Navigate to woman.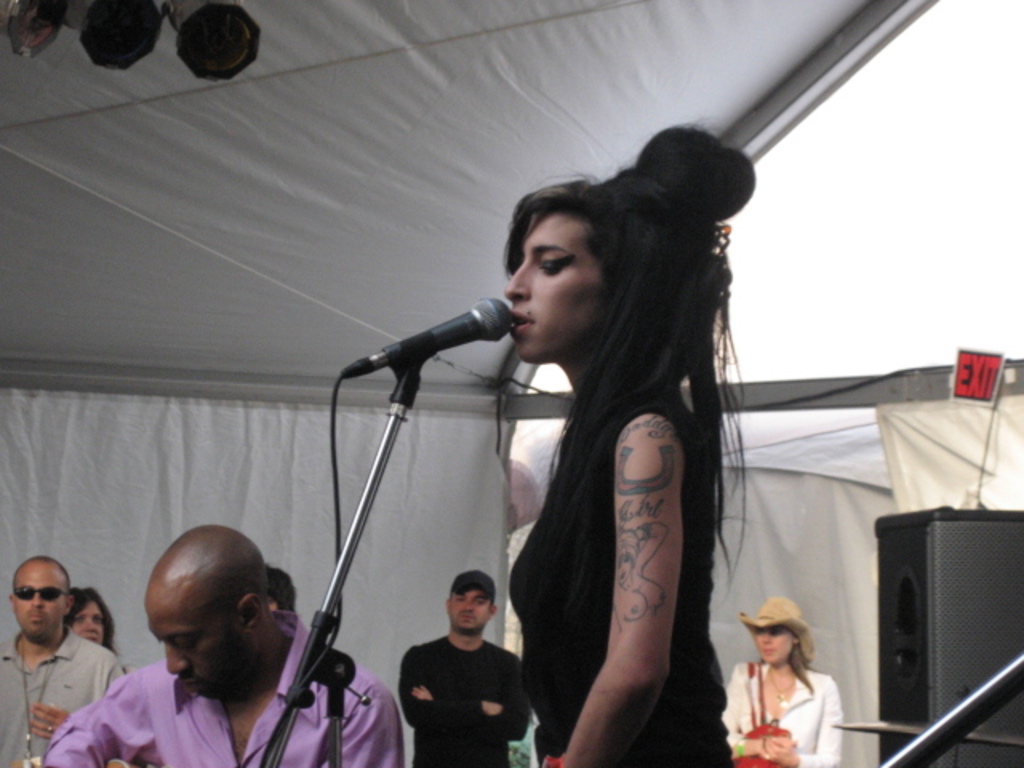
Navigation target: <box>728,597,866,763</box>.
